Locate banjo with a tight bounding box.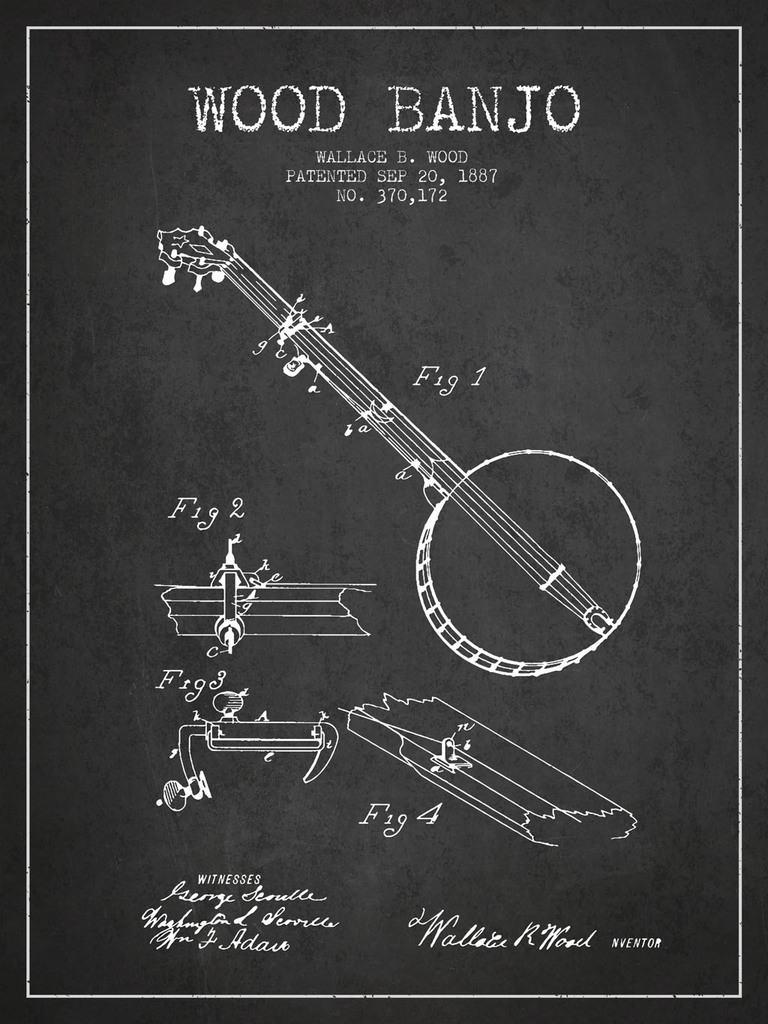
bbox=(150, 221, 649, 685).
